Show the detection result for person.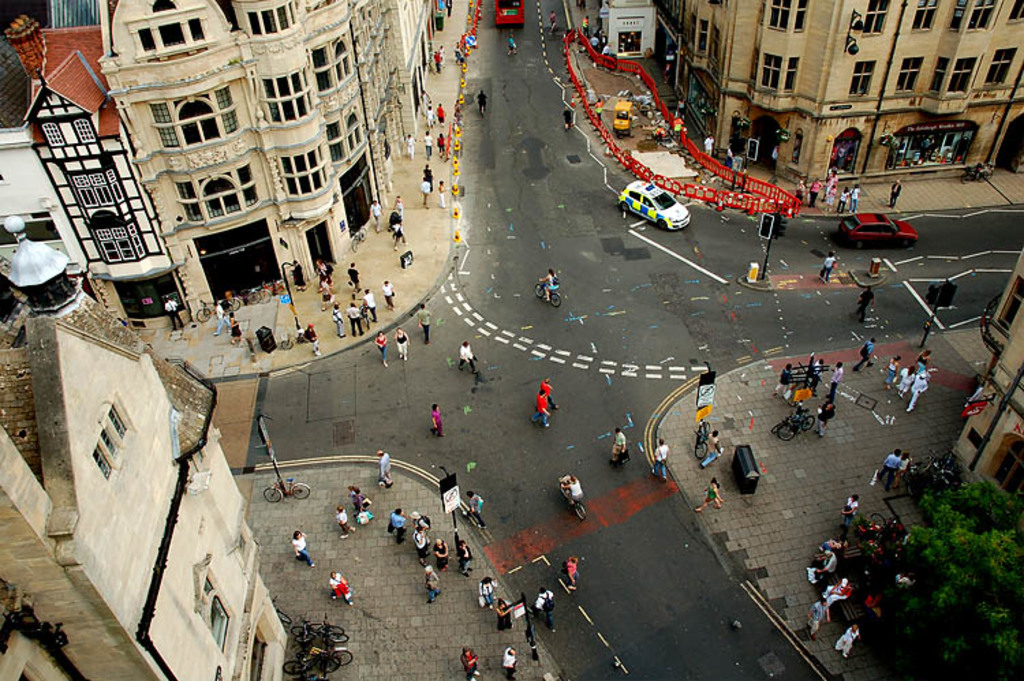
883 176 908 212.
